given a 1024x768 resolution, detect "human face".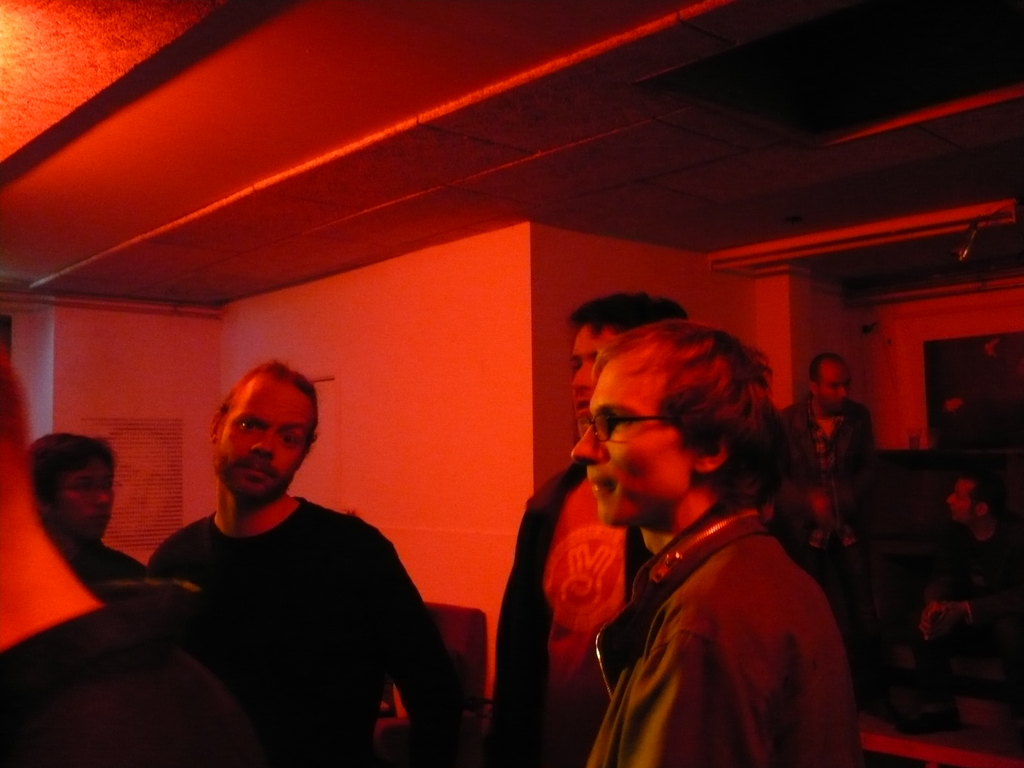
bbox=(211, 381, 312, 497).
